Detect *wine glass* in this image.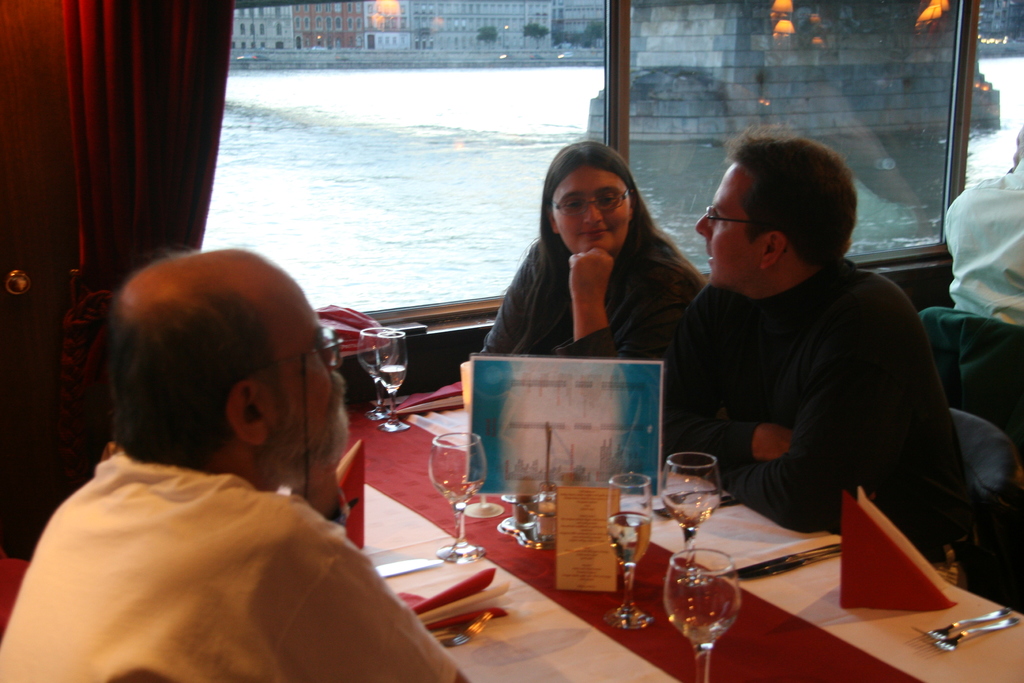
Detection: 606,473,653,624.
